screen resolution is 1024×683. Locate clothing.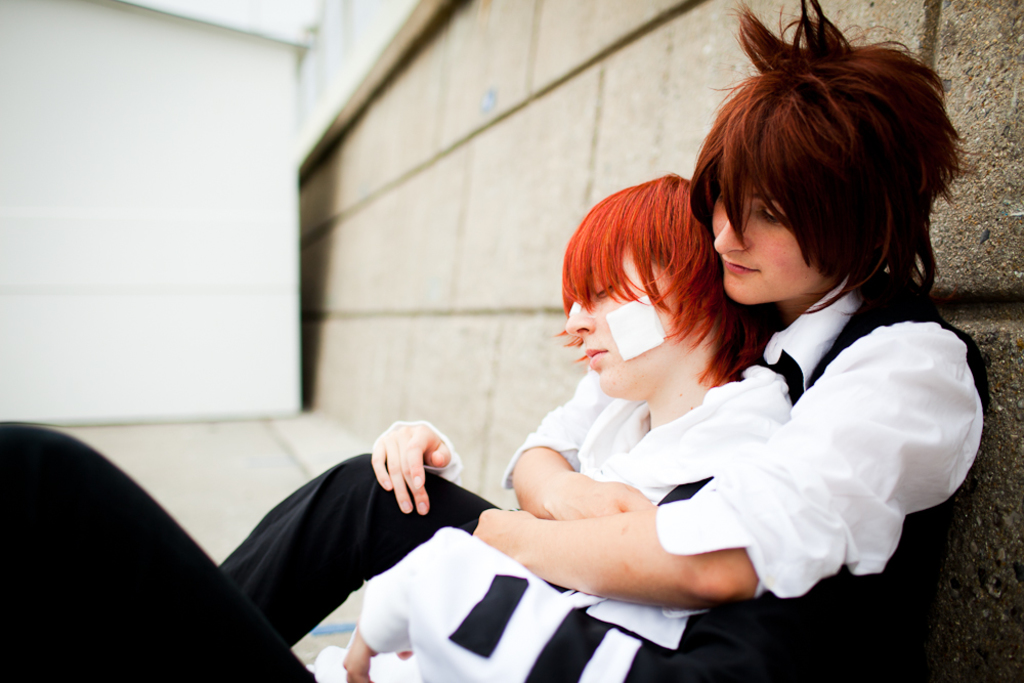
region(216, 263, 995, 682).
